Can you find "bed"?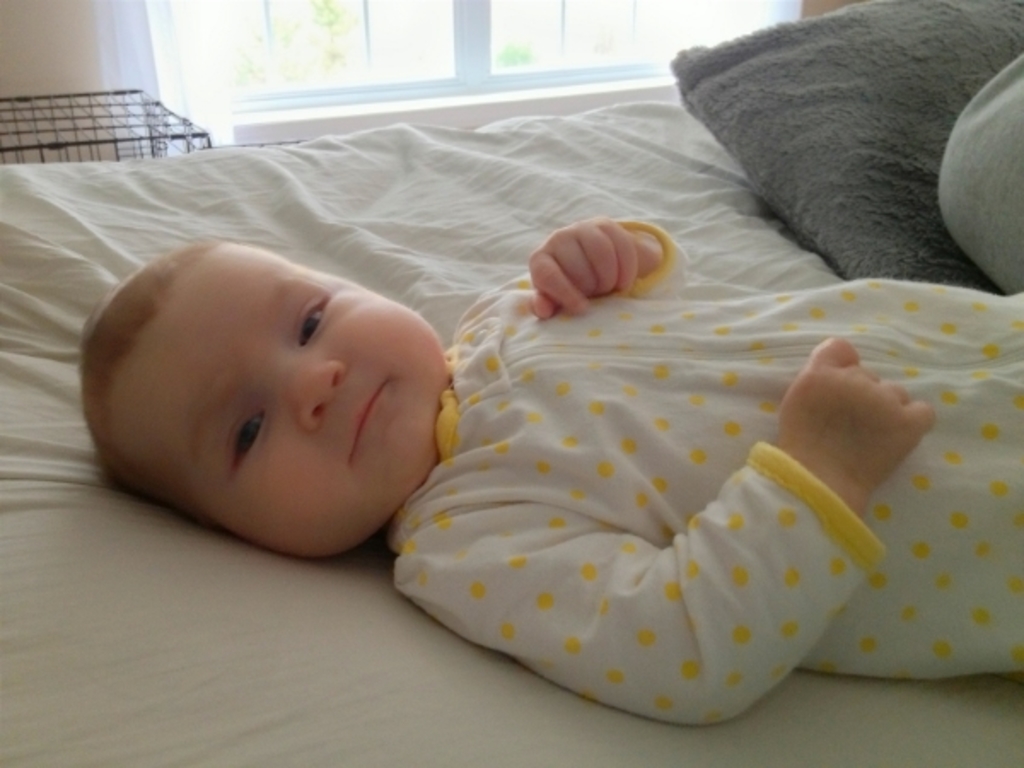
Yes, bounding box: 0,0,1022,766.
